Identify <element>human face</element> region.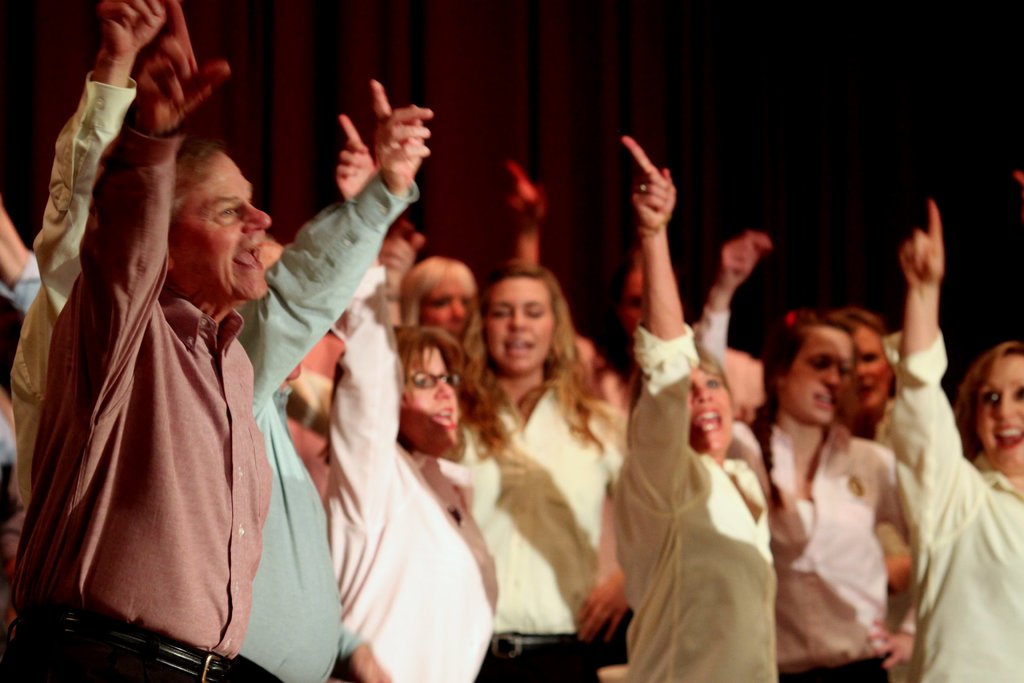
Region: 167:147:271:305.
